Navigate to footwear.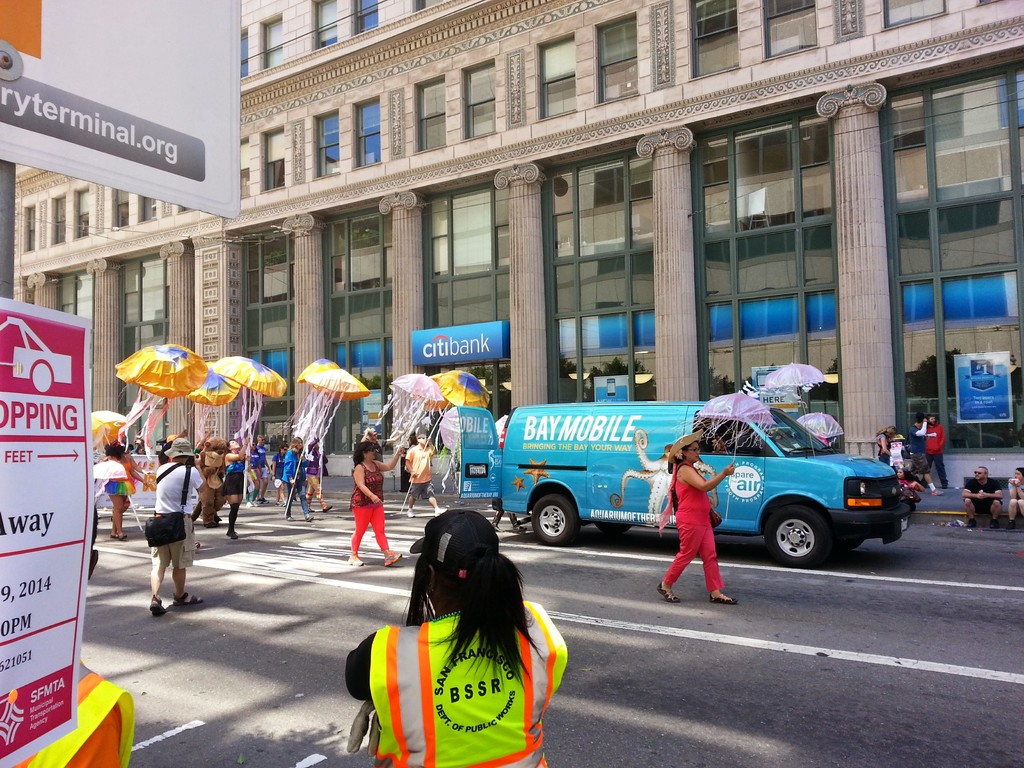
Navigation target: (495,514,501,532).
